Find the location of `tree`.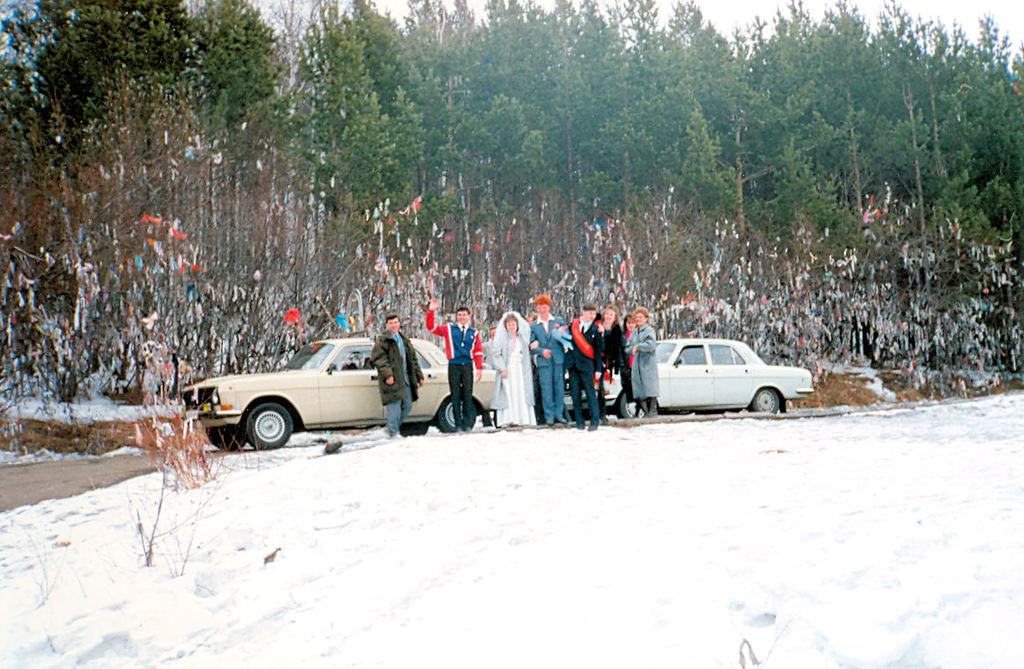
Location: [932,26,1023,331].
